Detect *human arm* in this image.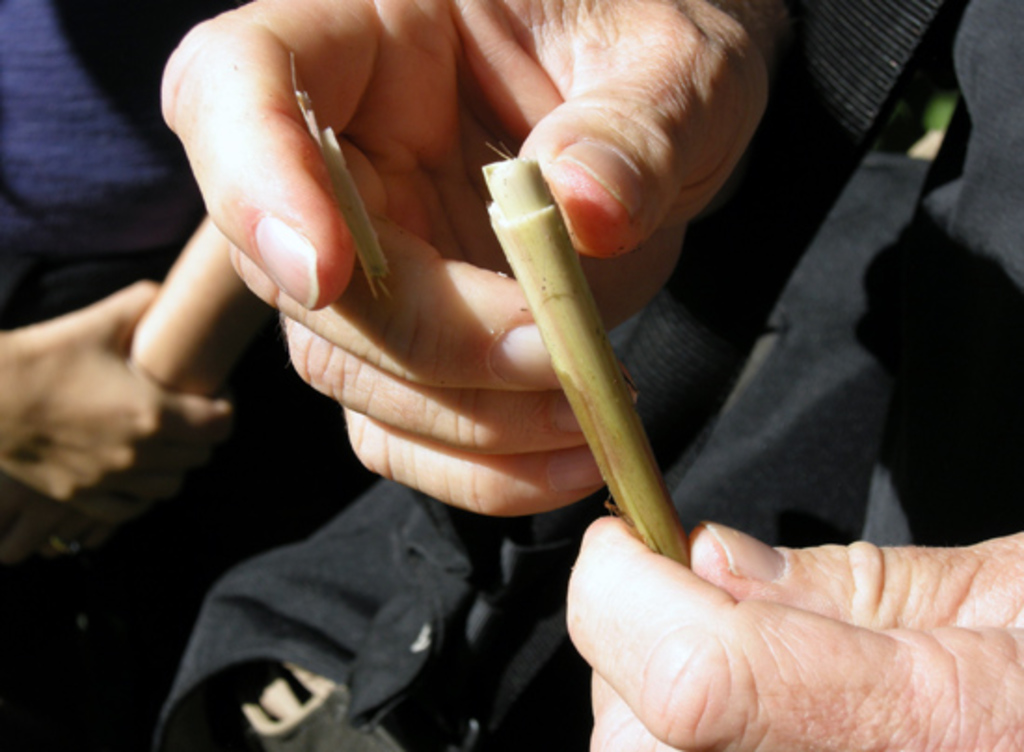
Detection: BBox(0, 279, 240, 532).
